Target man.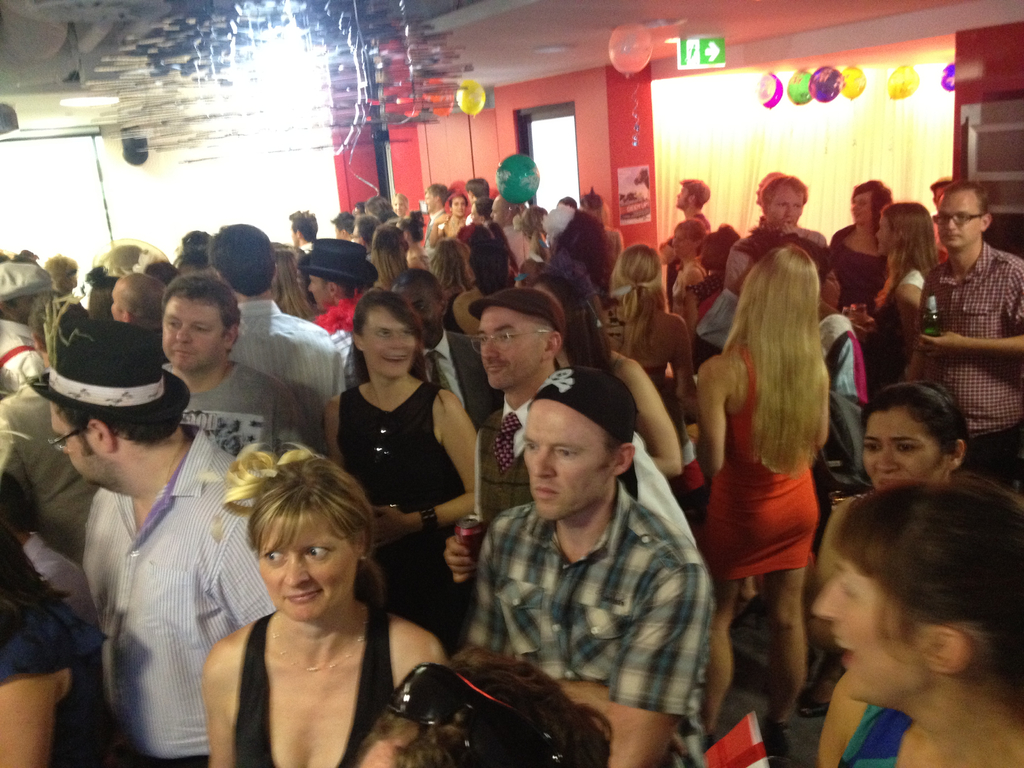
Target region: bbox=(444, 290, 720, 574).
